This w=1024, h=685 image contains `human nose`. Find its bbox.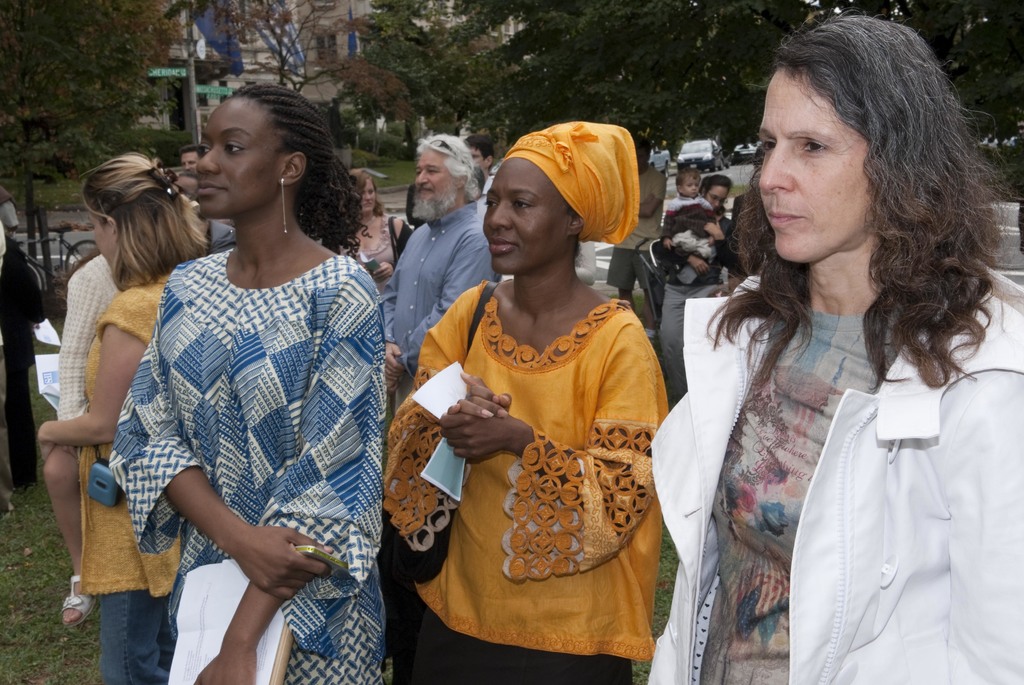
[x1=756, y1=138, x2=801, y2=194].
